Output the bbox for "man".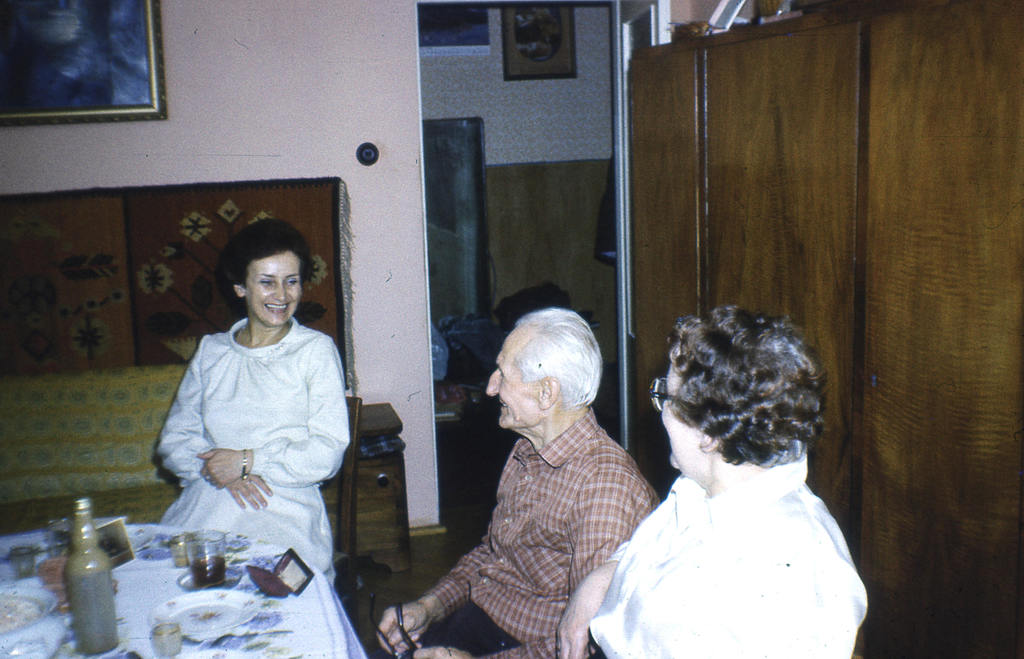
Rect(371, 291, 648, 658).
